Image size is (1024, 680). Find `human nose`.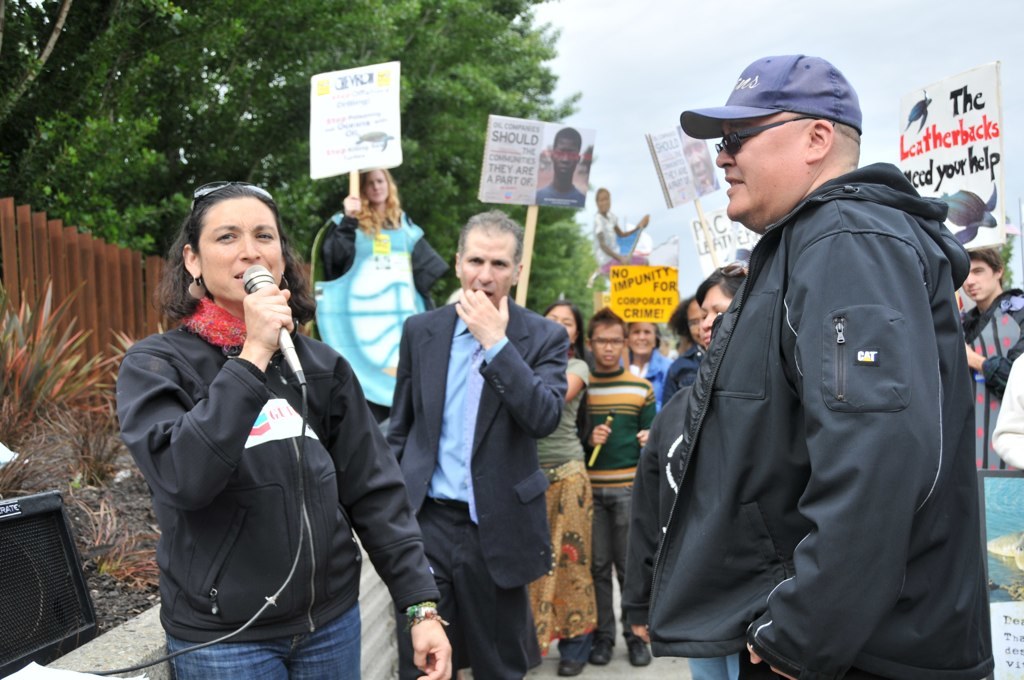
561:154:571:160.
